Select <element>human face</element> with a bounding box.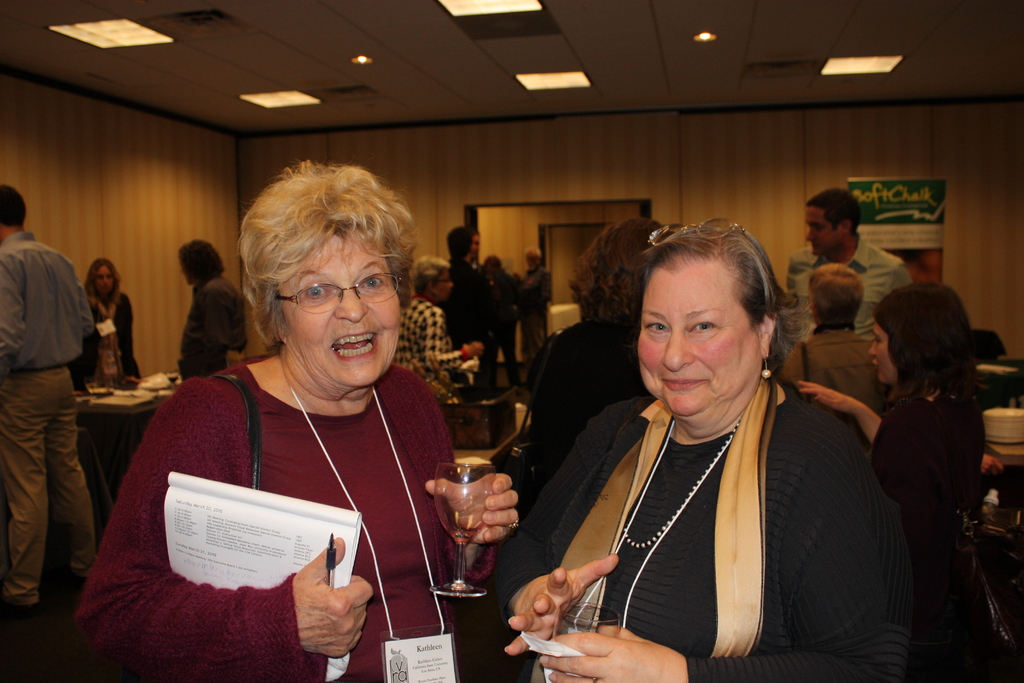
left=868, top=324, right=898, bottom=386.
